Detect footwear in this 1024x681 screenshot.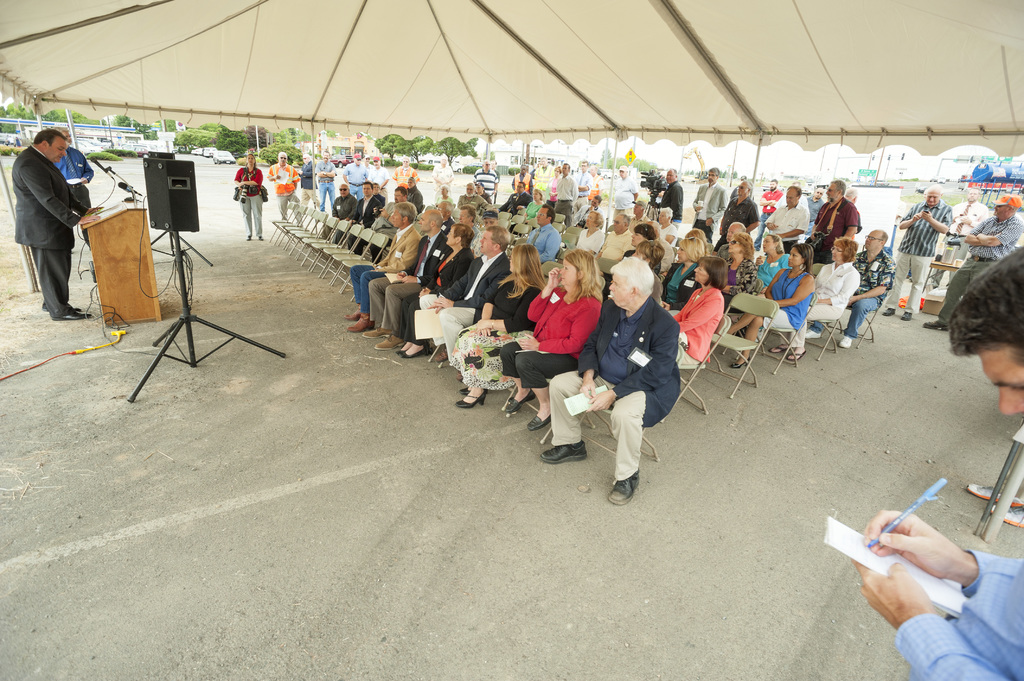
Detection: 453,385,483,406.
